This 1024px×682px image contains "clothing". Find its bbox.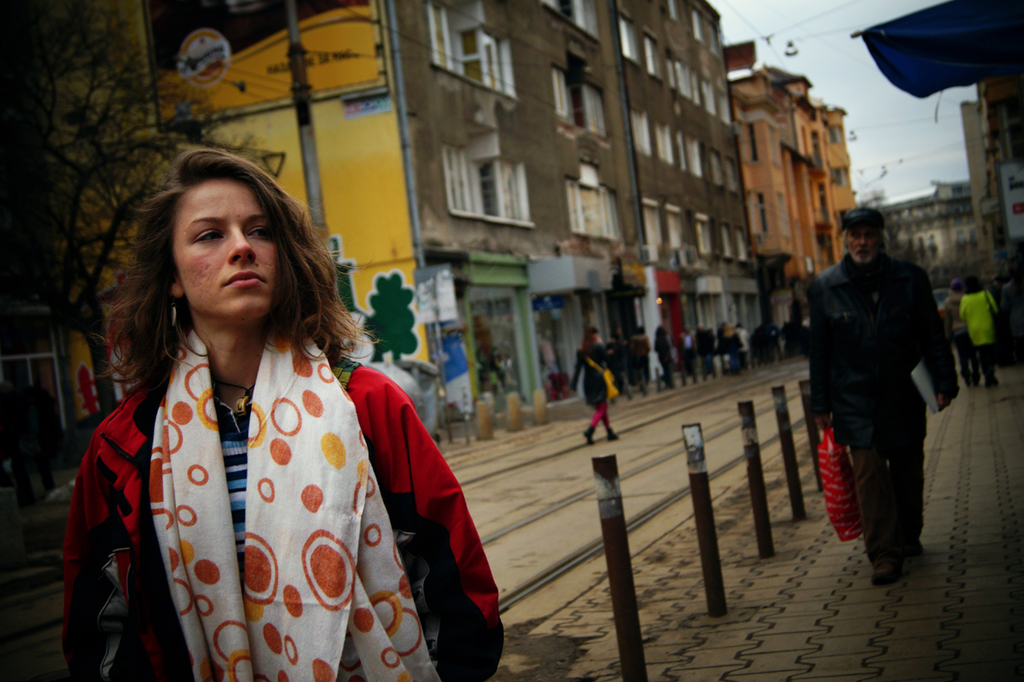
locate(722, 329, 742, 368).
